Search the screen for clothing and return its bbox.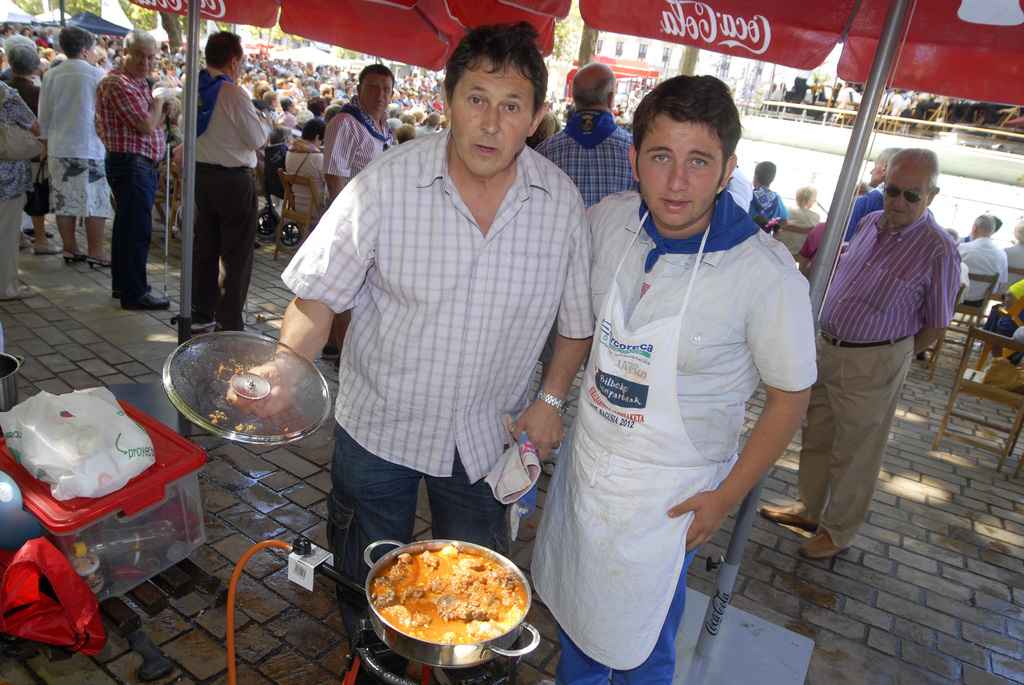
Found: left=836, top=181, right=882, bottom=244.
